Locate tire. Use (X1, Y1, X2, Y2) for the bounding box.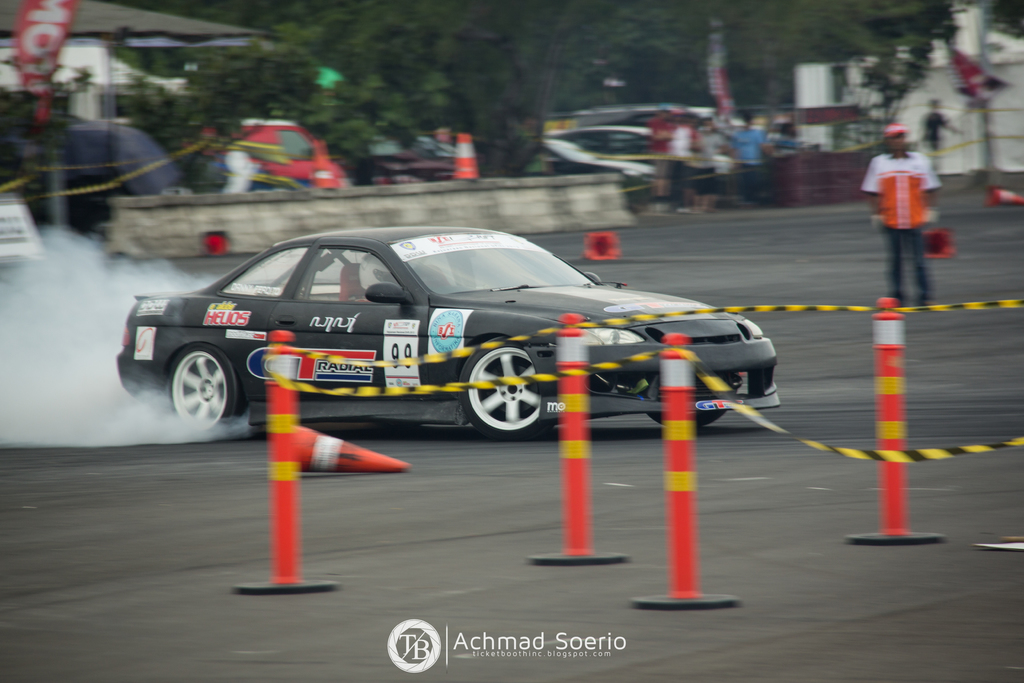
(653, 410, 727, 424).
